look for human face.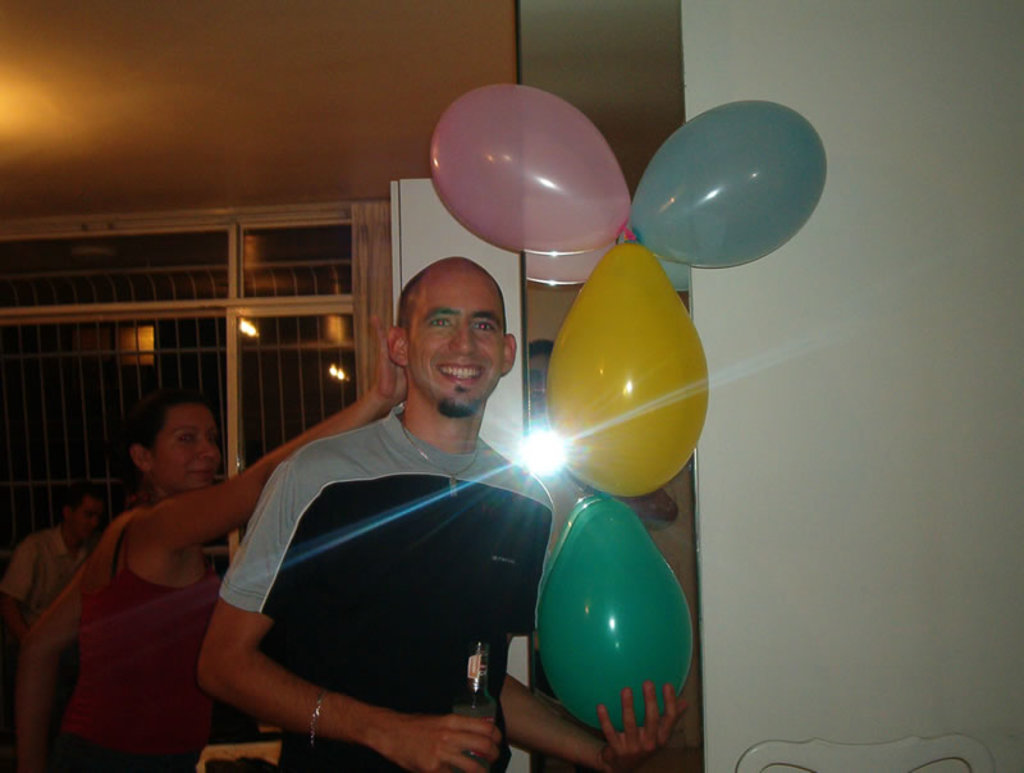
Found: bbox(415, 267, 509, 408).
